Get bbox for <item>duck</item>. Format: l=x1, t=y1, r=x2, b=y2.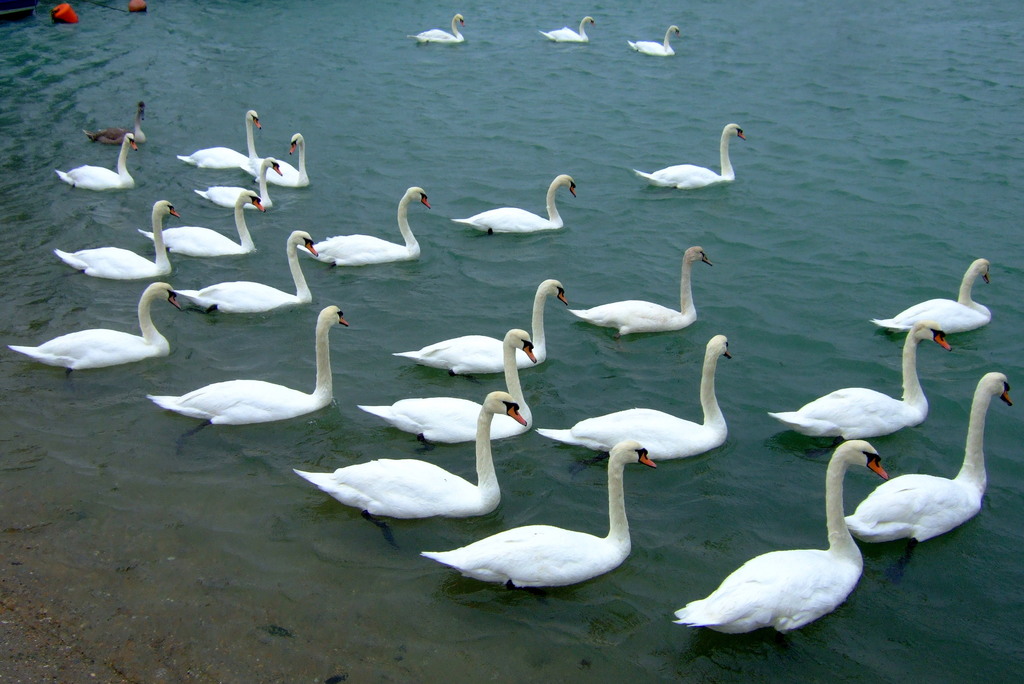
l=570, t=243, r=717, b=337.
